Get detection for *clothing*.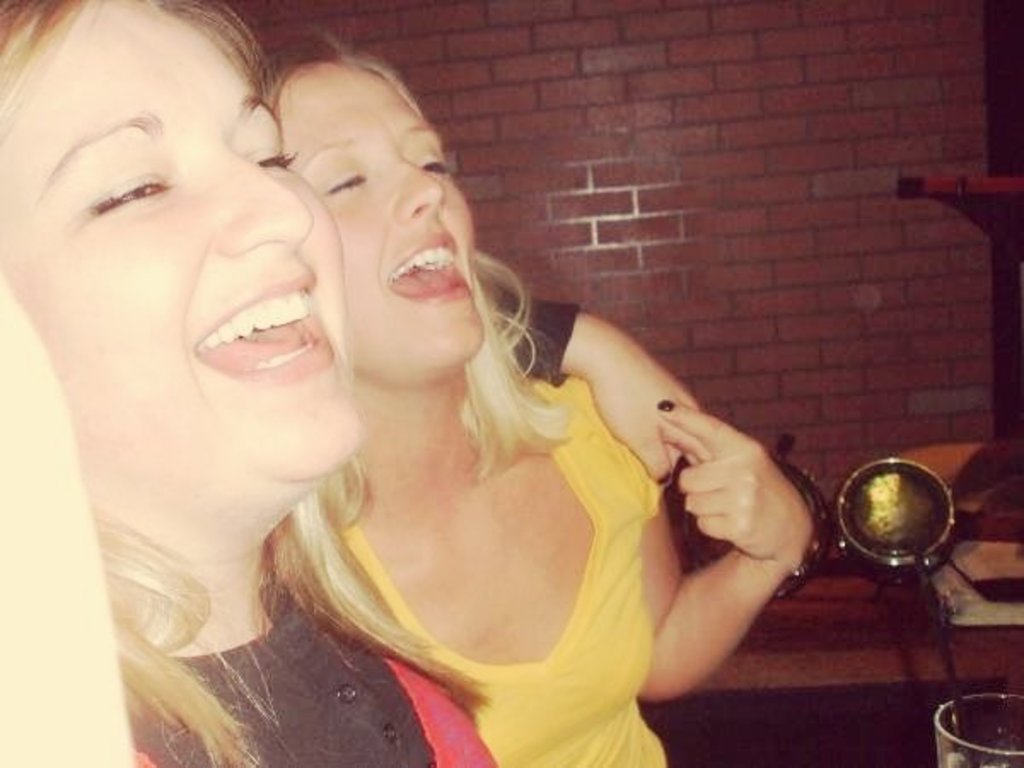
Detection: {"x1": 331, "y1": 377, "x2": 669, "y2": 766}.
